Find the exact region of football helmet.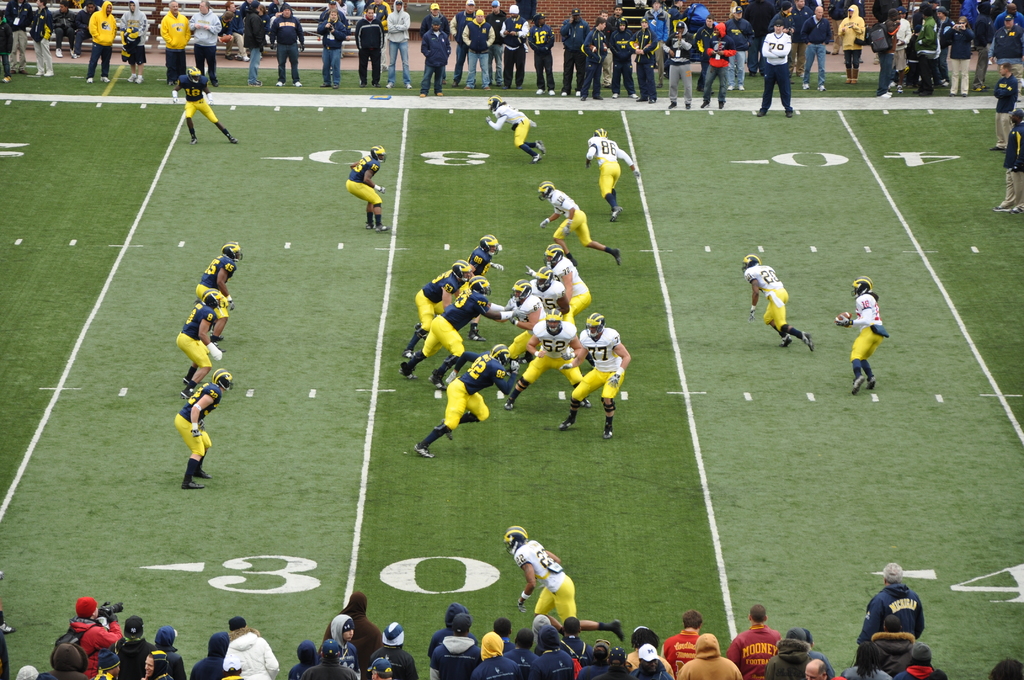
Exact region: 481/234/496/254.
